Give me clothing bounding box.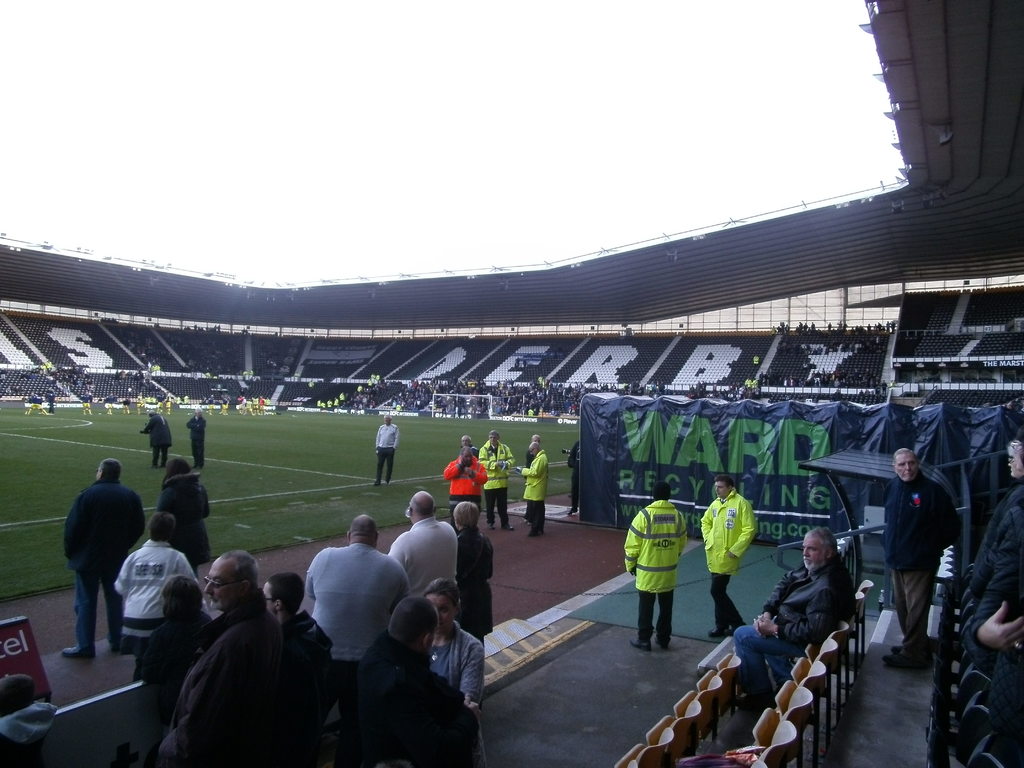
left=446, top=457, right=491, bottom=538.
